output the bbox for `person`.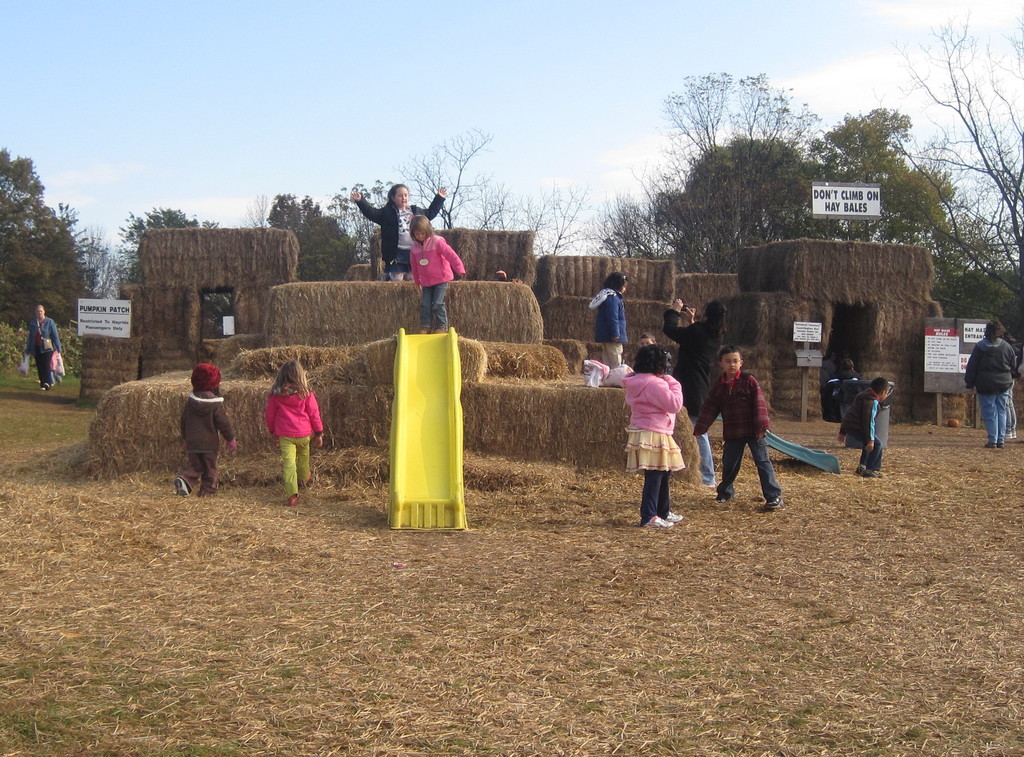
rect(614, 326, 688, 543).
